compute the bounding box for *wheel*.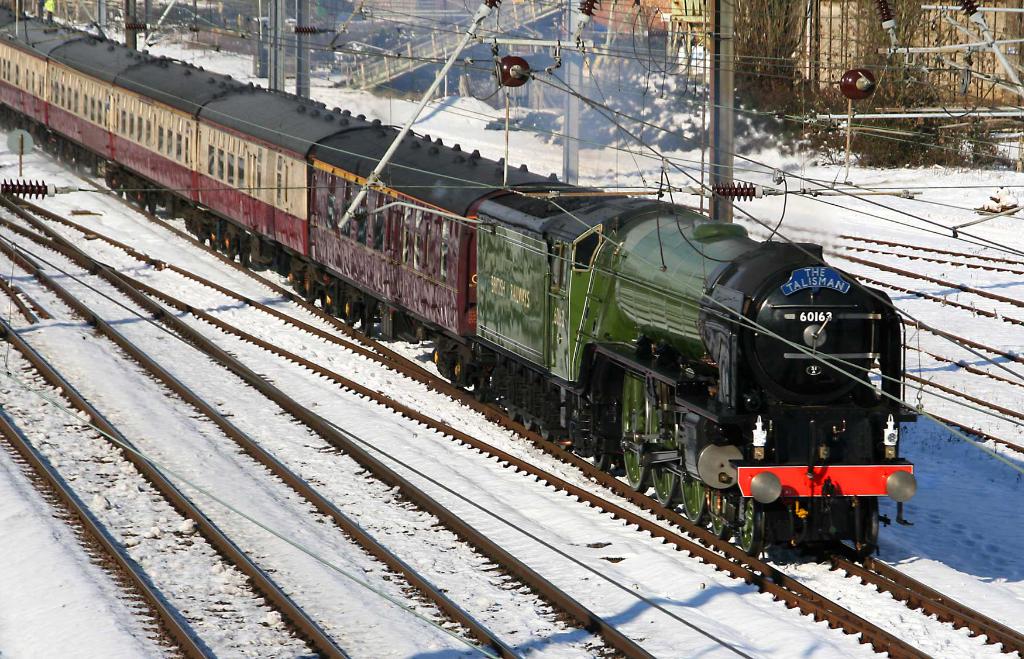
[x1=475, y1=375, x2=491, y2=402].
